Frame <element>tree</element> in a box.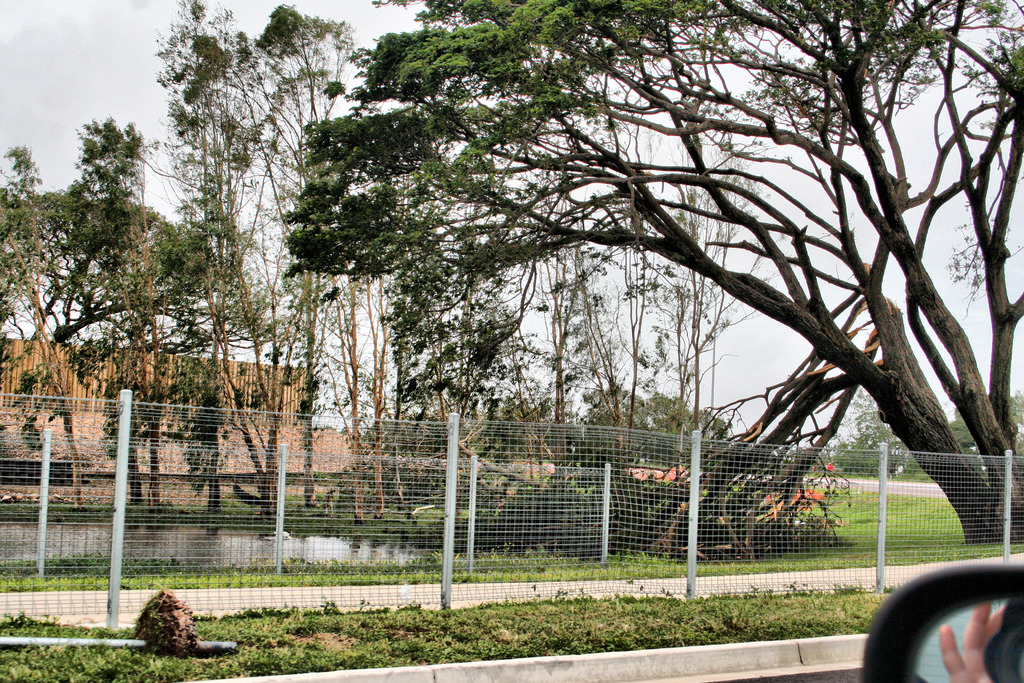
[x1=648, y1=142, x2=759, y2=448].
